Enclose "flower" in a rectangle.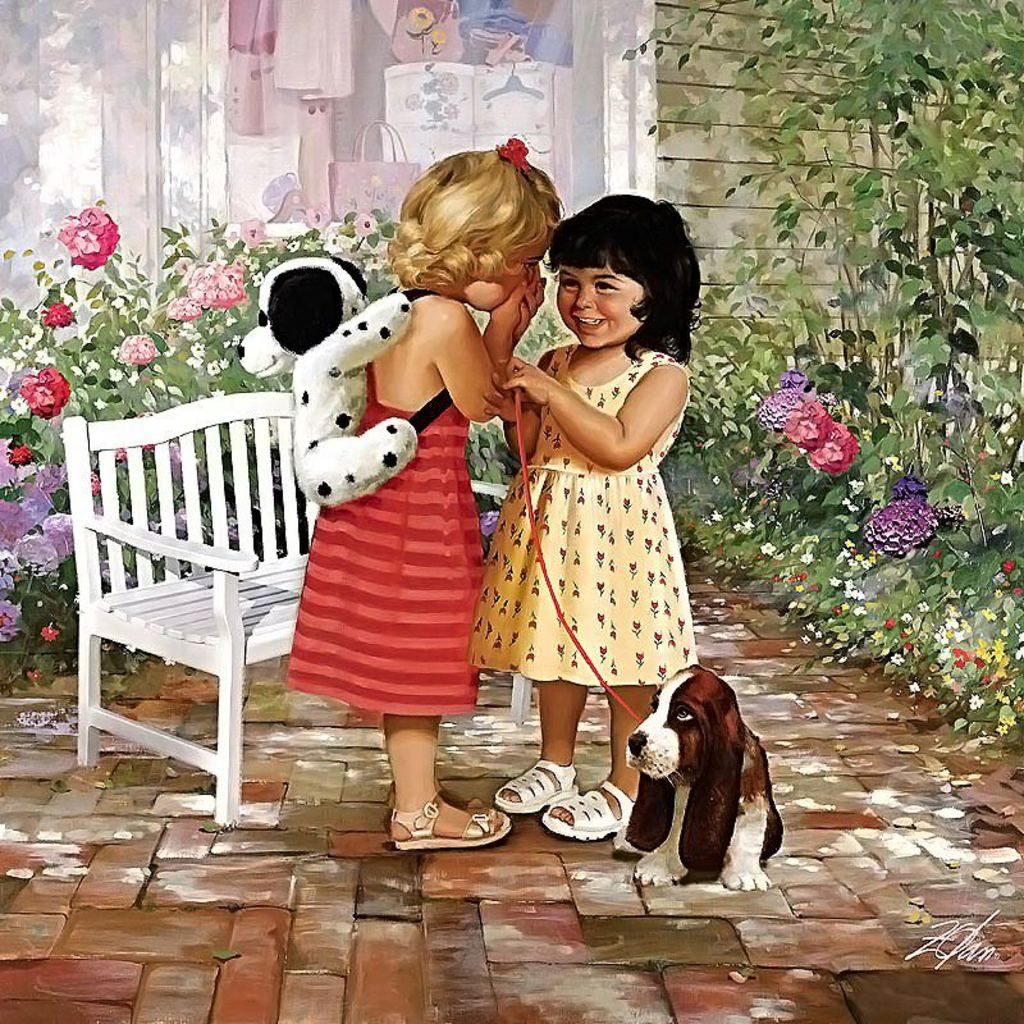
169:293:201:323.
